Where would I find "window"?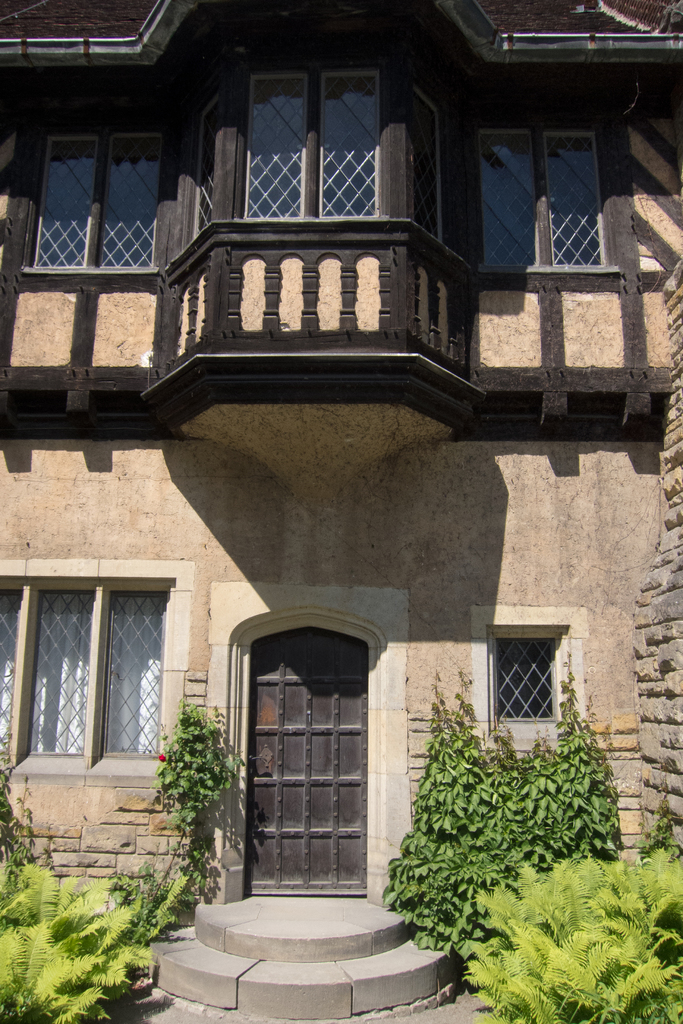
At Rect(475, 127, 539, 266).
